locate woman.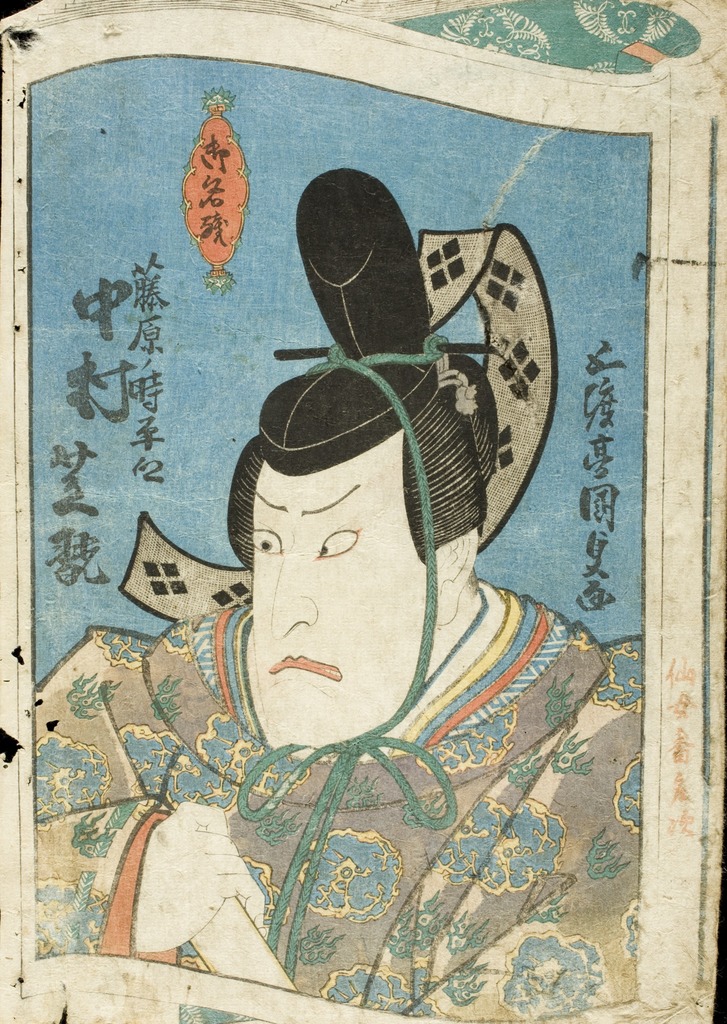
Bounding box: BBox(102, 106, 638, 972).
